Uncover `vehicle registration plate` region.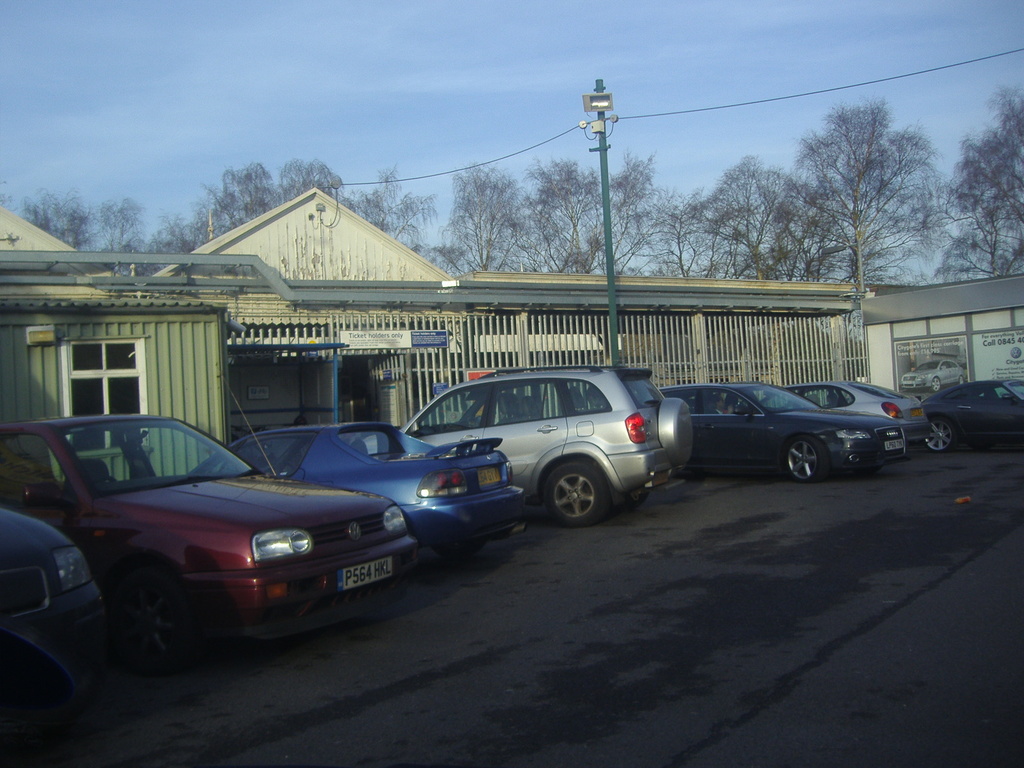
Uncovered: BBox(478, 465, 503, 487).
